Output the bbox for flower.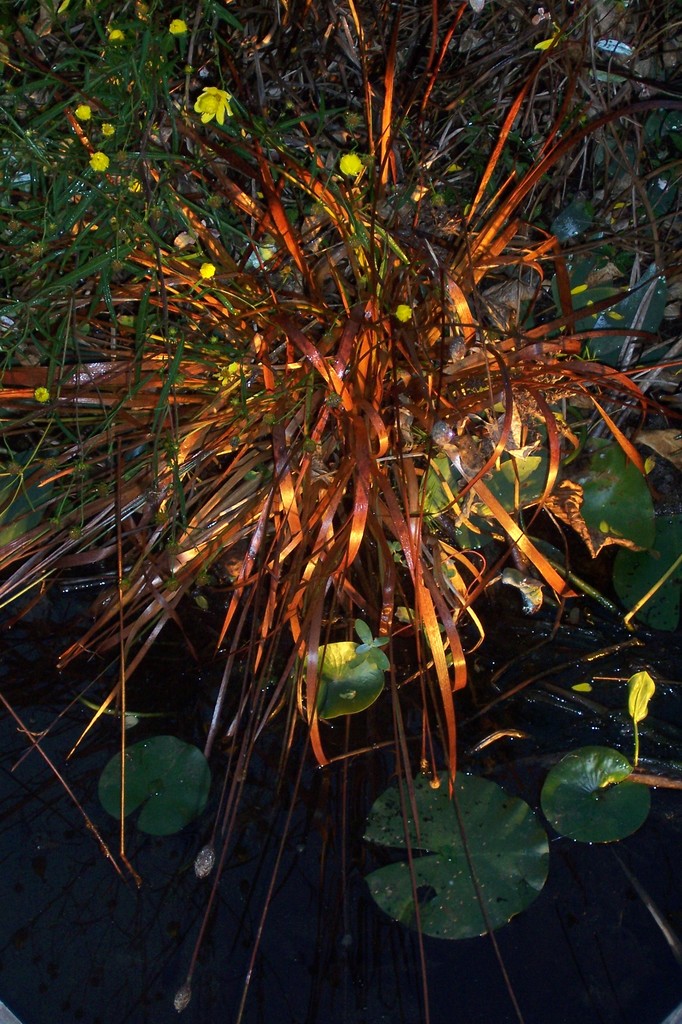
box=[33, 384, 49, 403].
